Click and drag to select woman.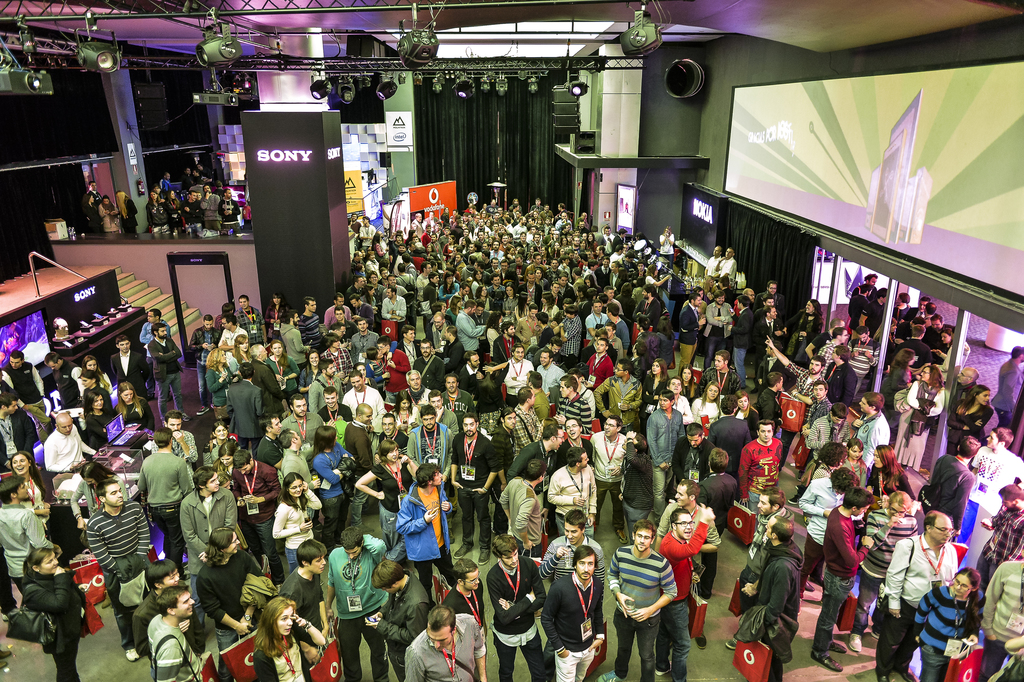
Selection: box(780, 300, 830, 360).
